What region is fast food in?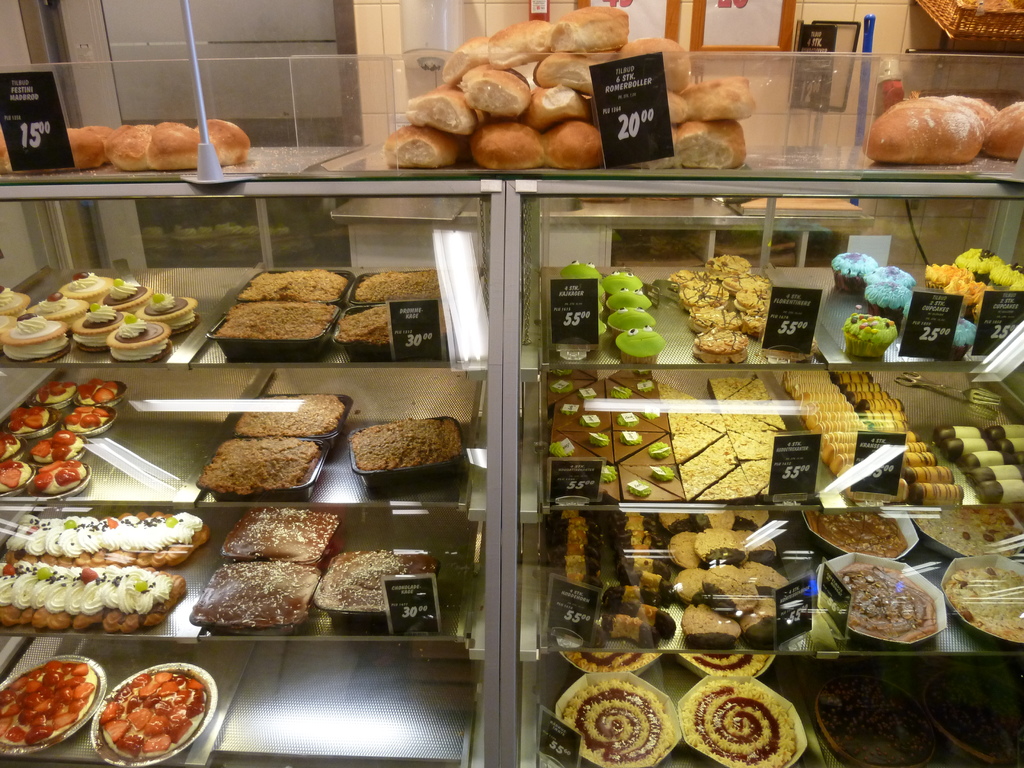
rect(541, 122, 600, 166).
